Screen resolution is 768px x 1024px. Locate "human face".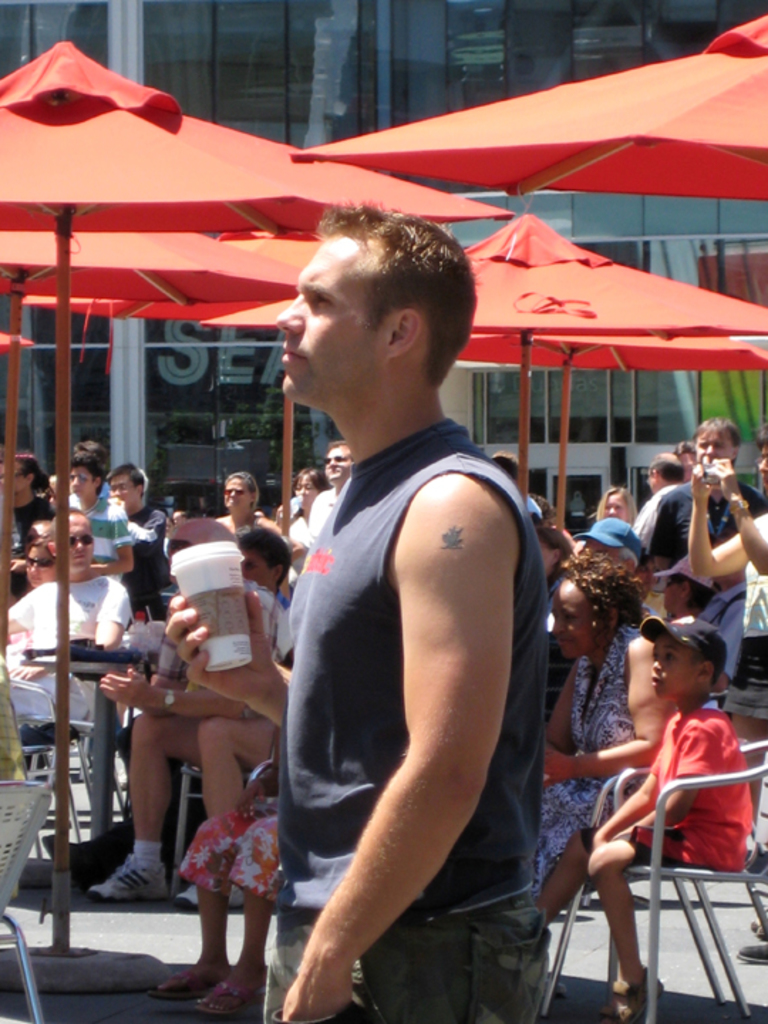
[x1=695, y1=428, x2=737, y2=476].
